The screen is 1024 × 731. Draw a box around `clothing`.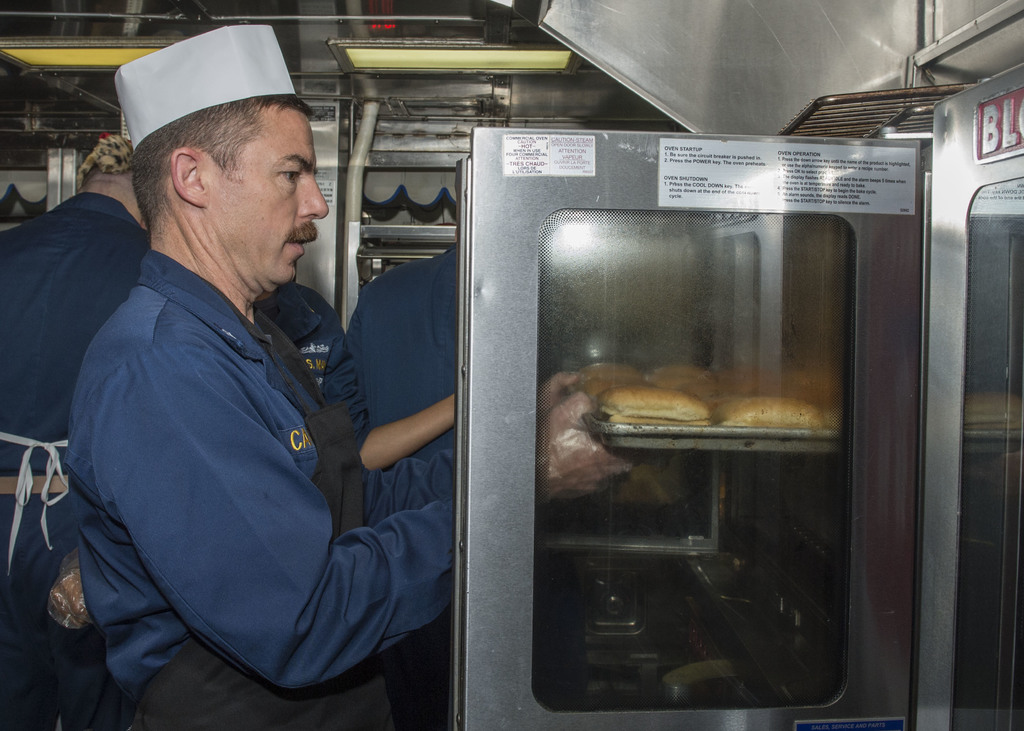
bbox=[0, 198, 148, 730].
